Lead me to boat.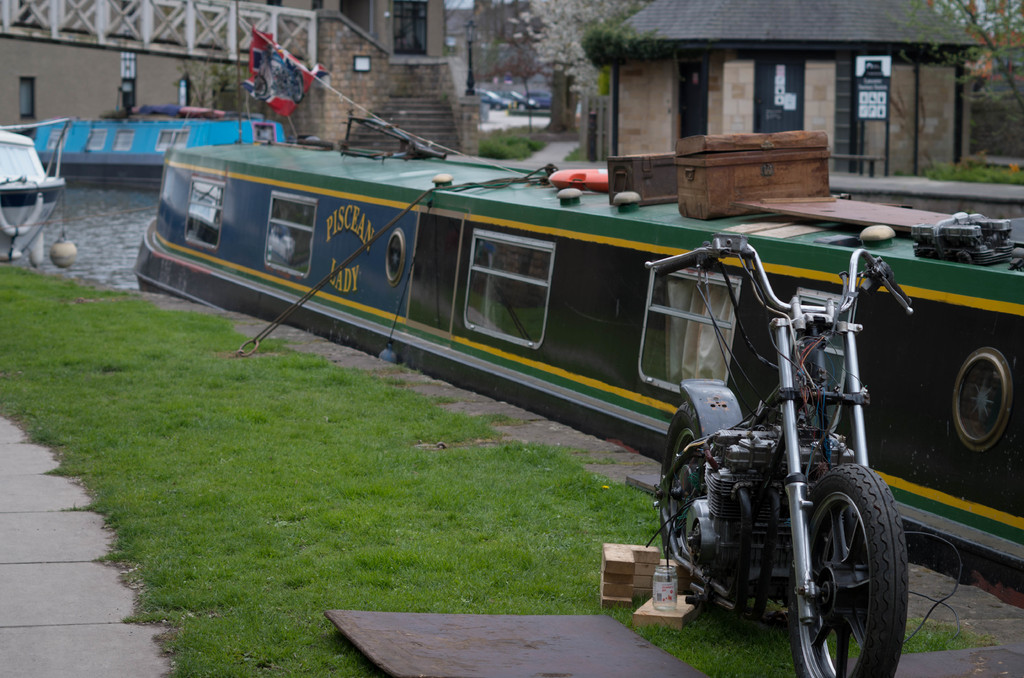
Lead to [36,103,294,193].
